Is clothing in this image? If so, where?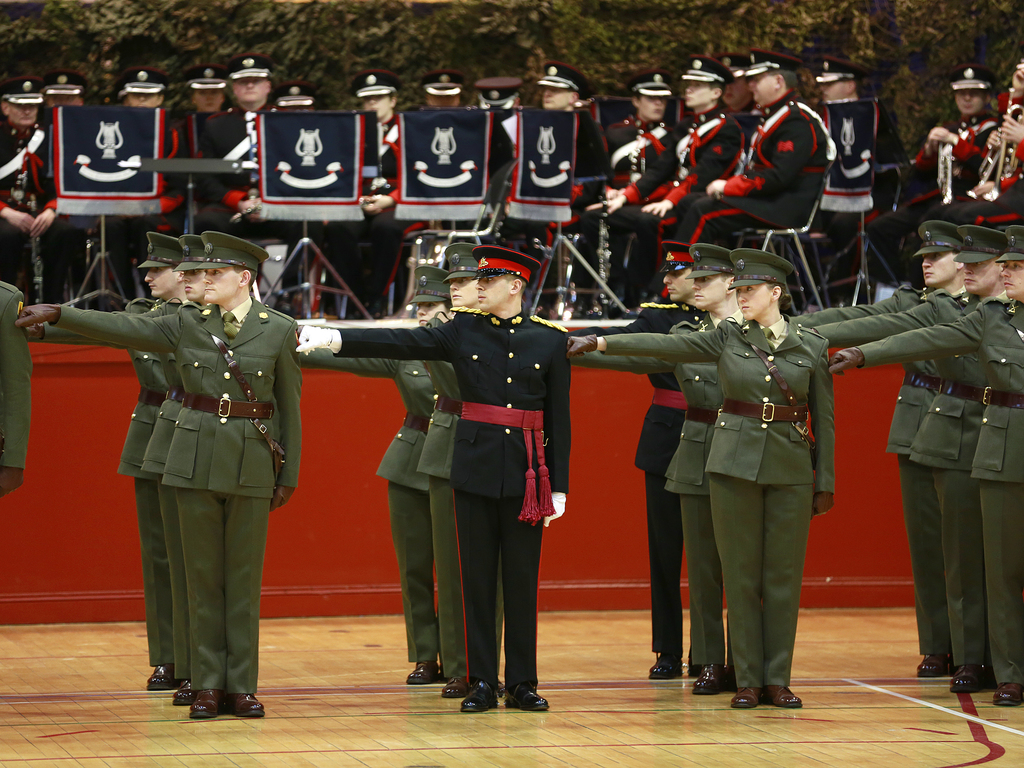
Yes, at l=849, t=282, r=1020, b=699.
